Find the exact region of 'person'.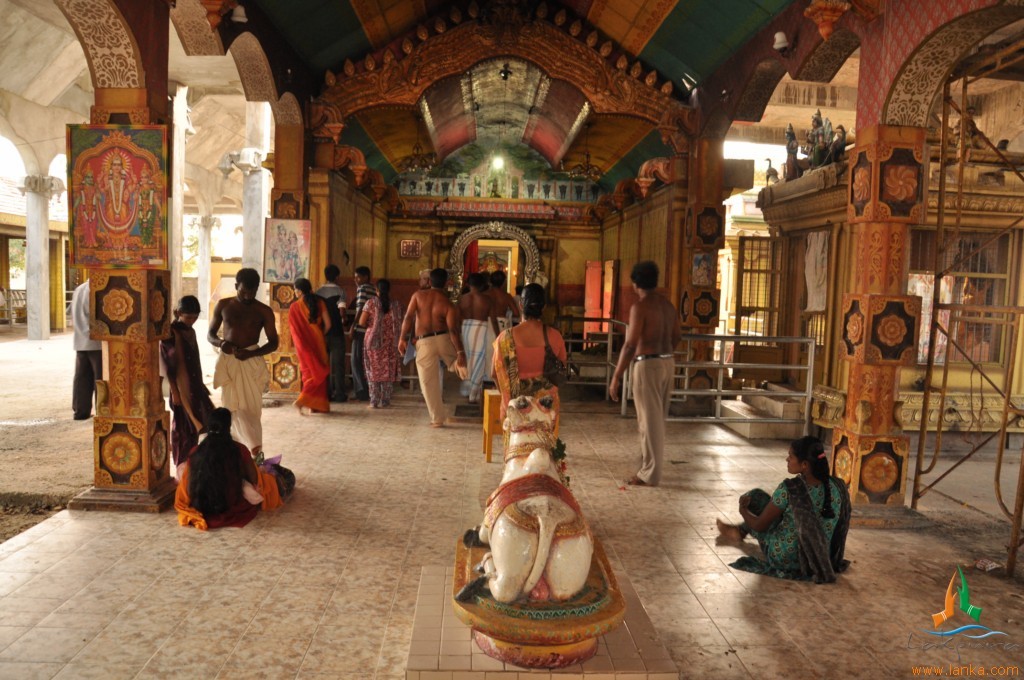
Exact region: box(206, 265, 279, 463).
